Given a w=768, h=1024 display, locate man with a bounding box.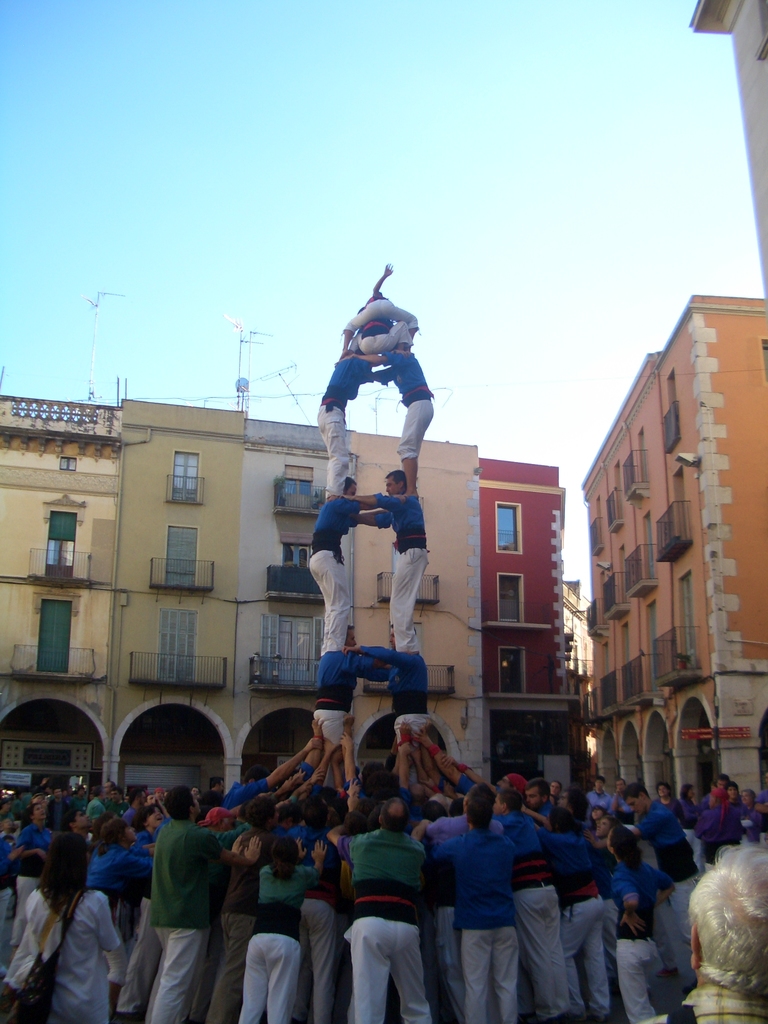
Located: x1=355, y1=314, x2=410, y2=360.
